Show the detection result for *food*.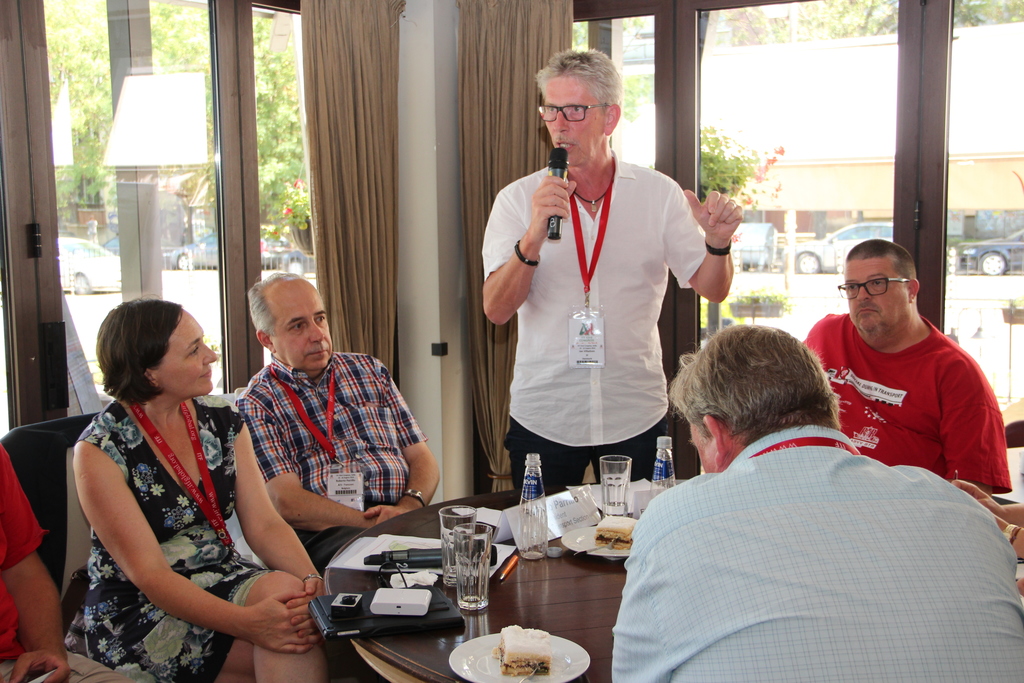
495:621:551:680.
